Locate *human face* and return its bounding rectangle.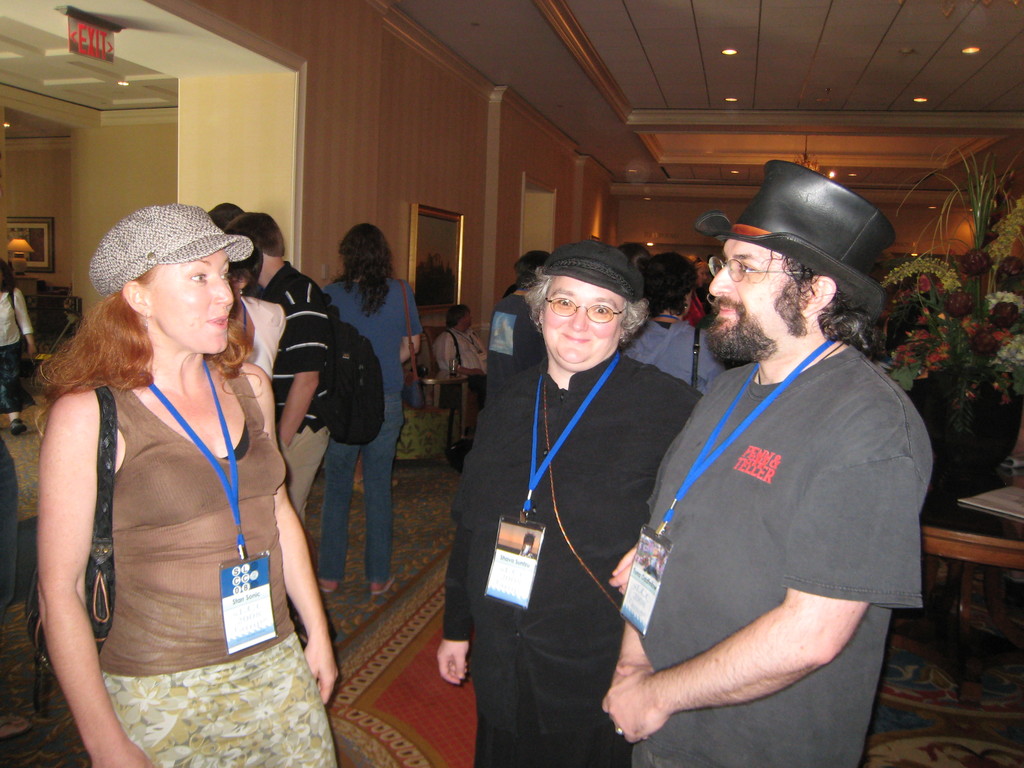
rect(538, 275, 622, 375).
